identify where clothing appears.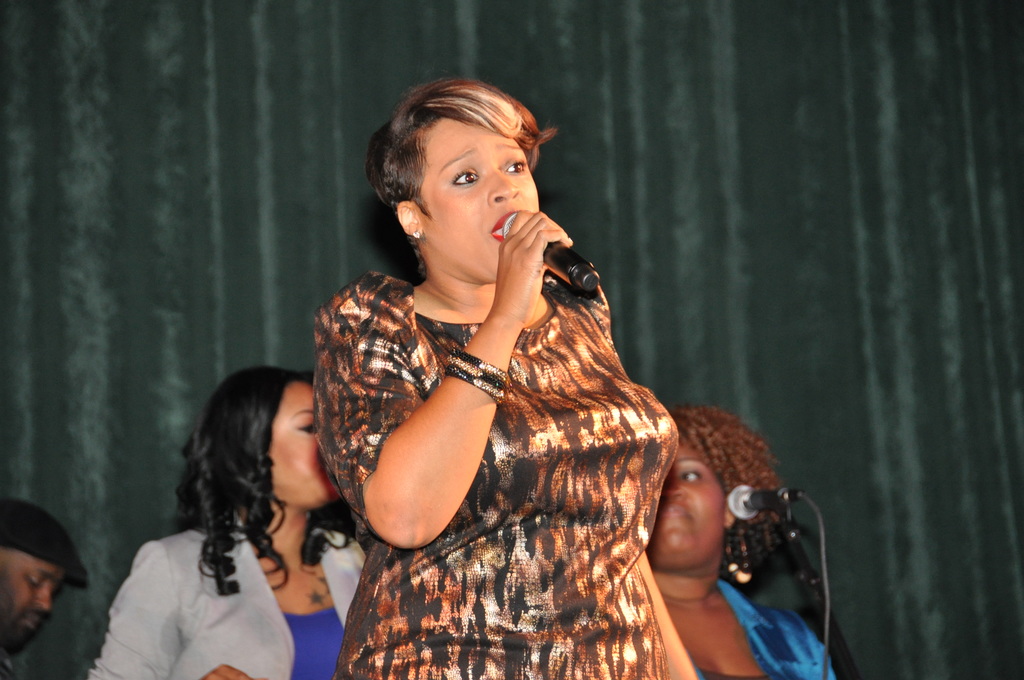
Appears at locate(83, 521, 369, 679).
